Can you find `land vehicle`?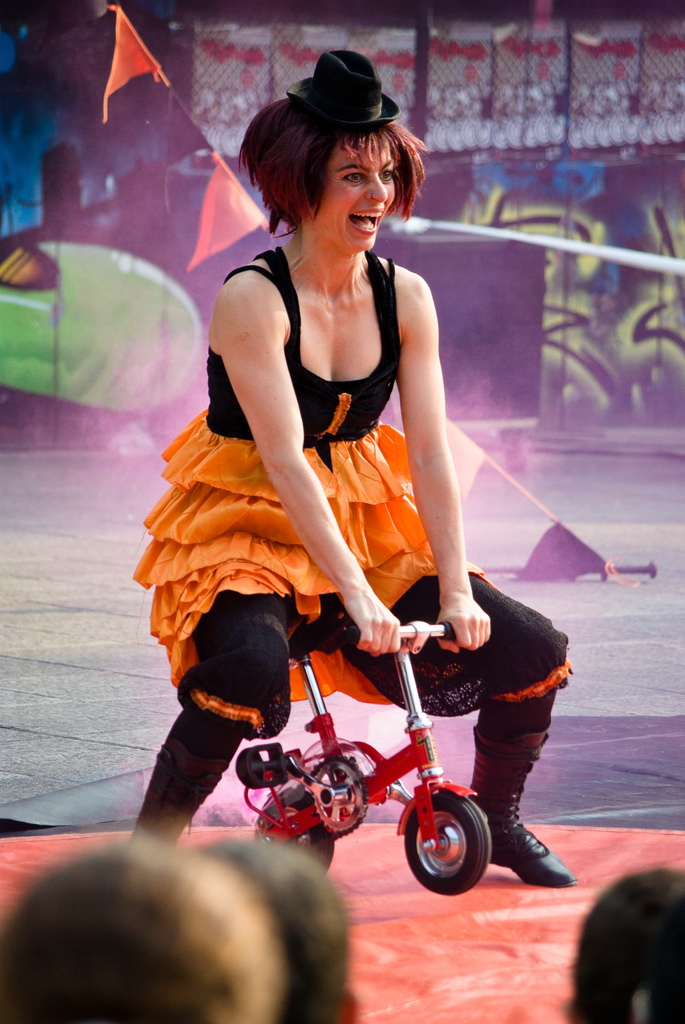
Yes, bounding box: <bbox>210, 638, 556, 893</bbox>.
